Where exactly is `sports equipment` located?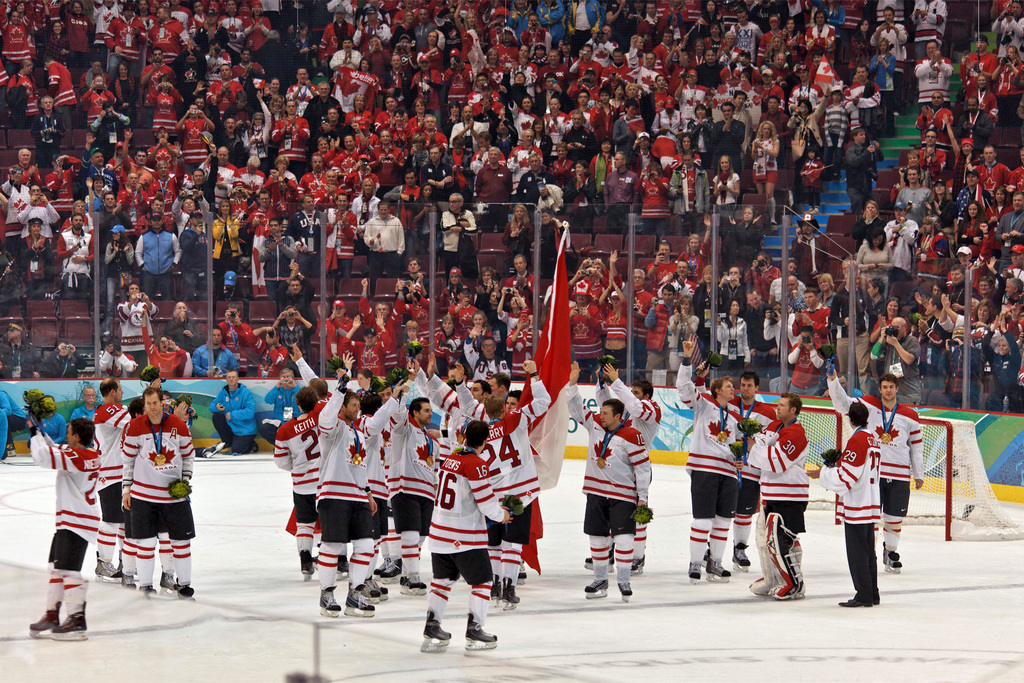
Its bounding box is l=753, t=506, r=780, b=595.
